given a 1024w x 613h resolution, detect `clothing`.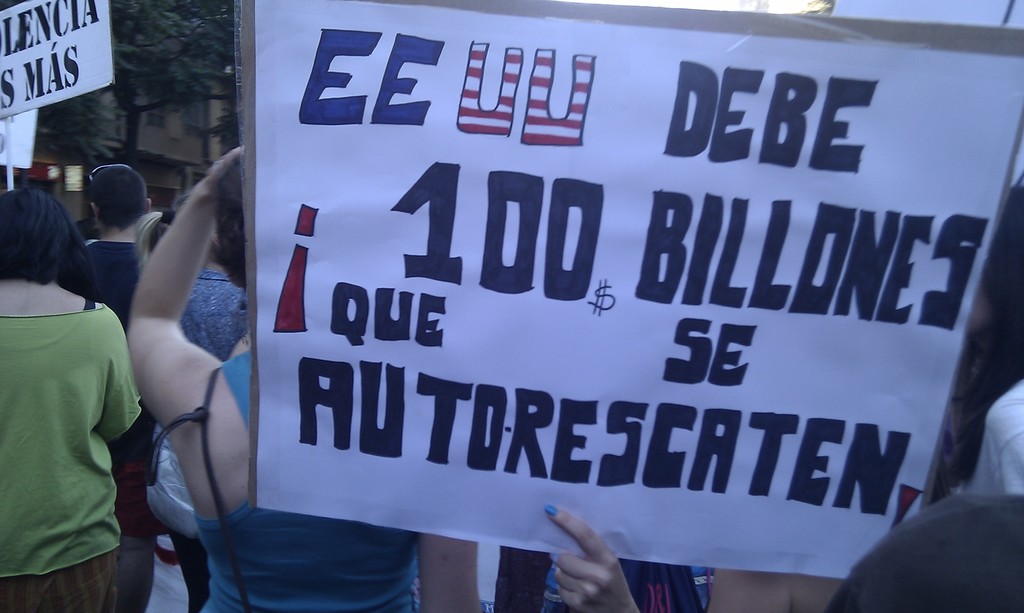
[0, 291, 149, 579].
